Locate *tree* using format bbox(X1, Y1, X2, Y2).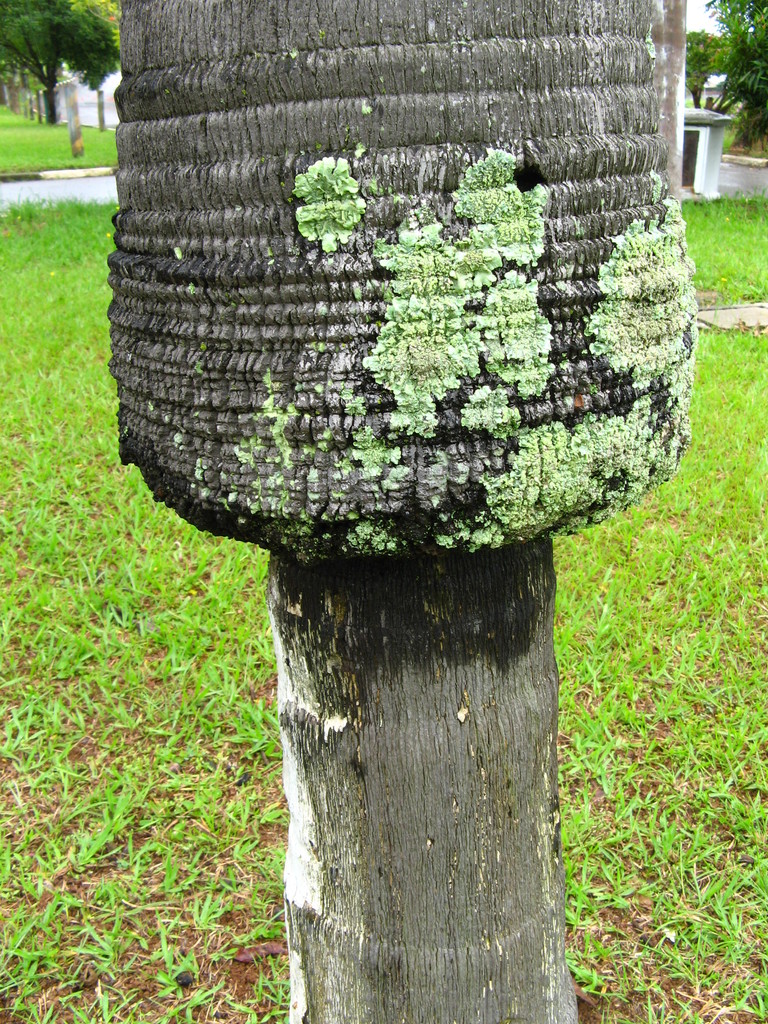
bbox(688, 0, 767, 132).
